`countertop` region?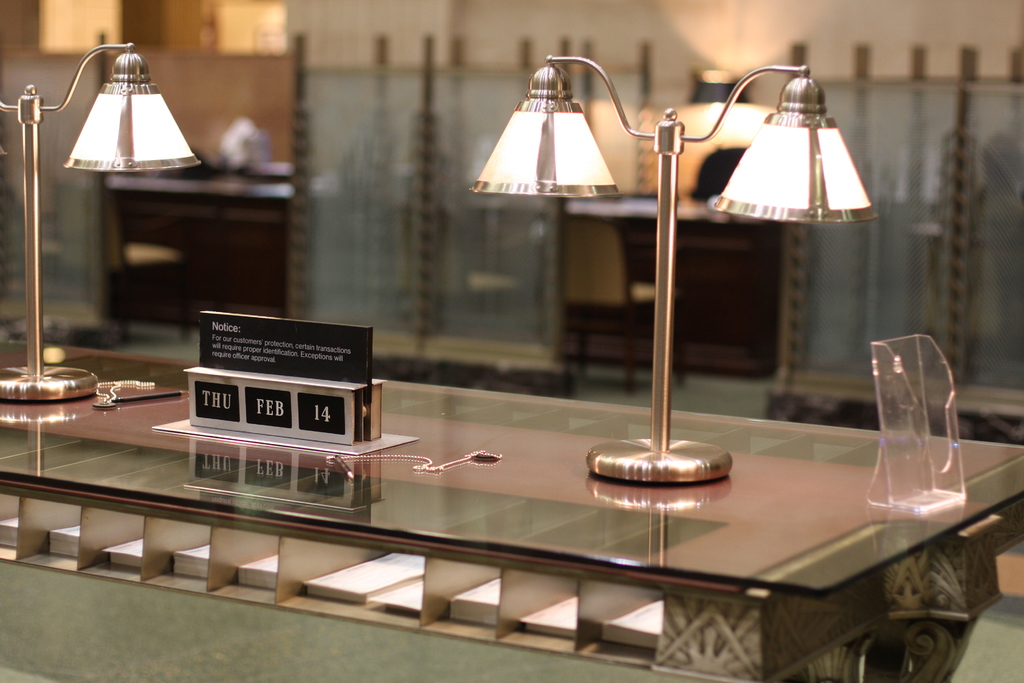
rect(0, 339, 1023, 602)
